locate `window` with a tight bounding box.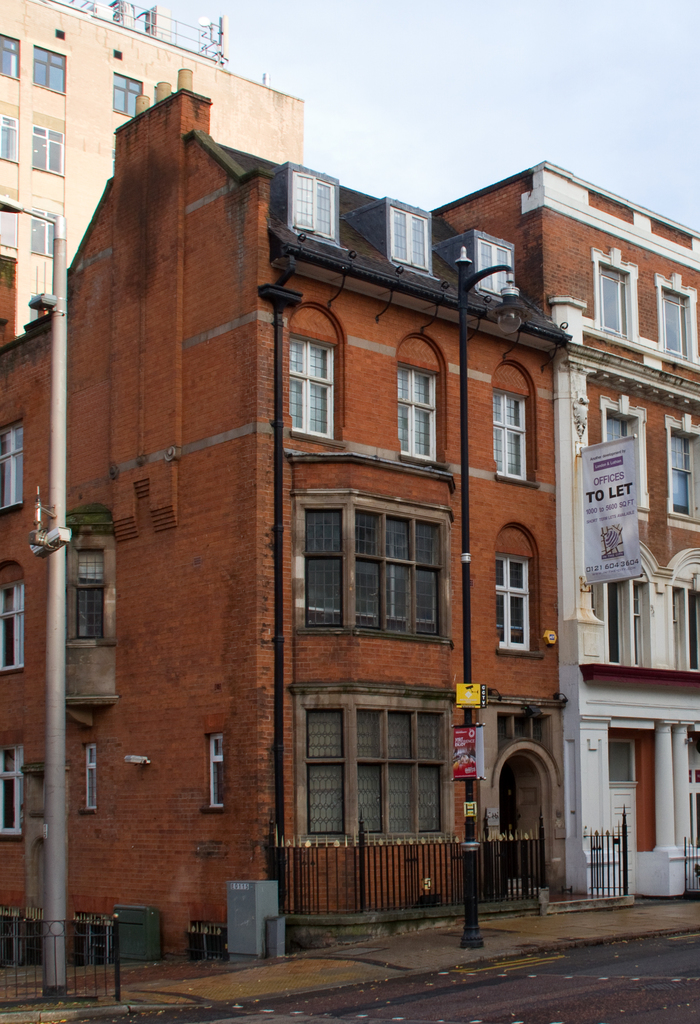
602,393,651,507.
